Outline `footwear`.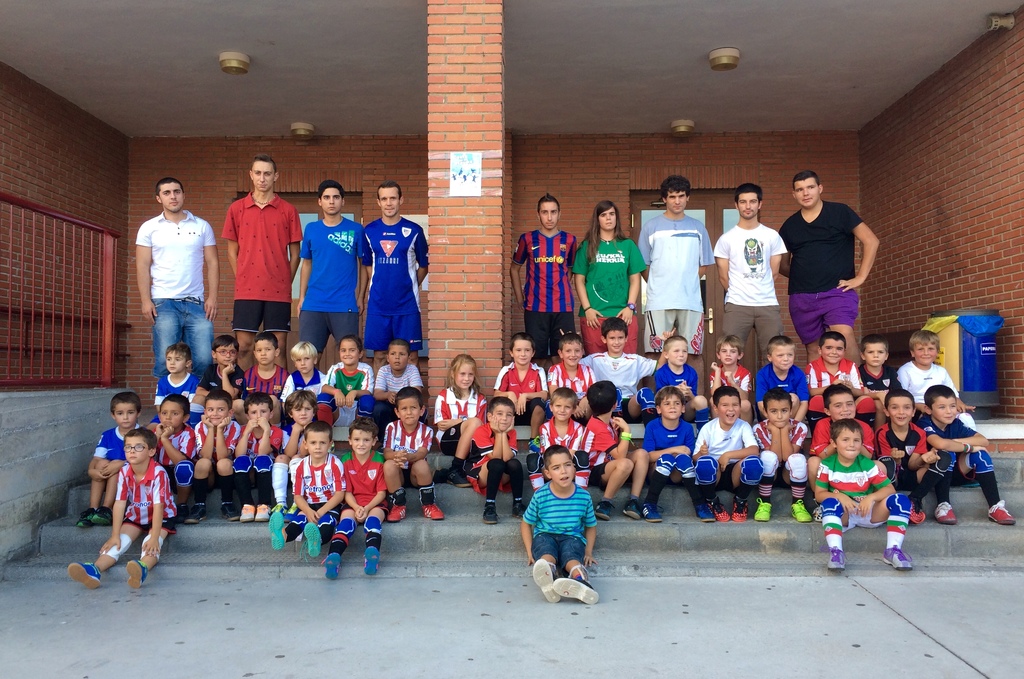
Outline: <box>533,559,562,607</box>.
